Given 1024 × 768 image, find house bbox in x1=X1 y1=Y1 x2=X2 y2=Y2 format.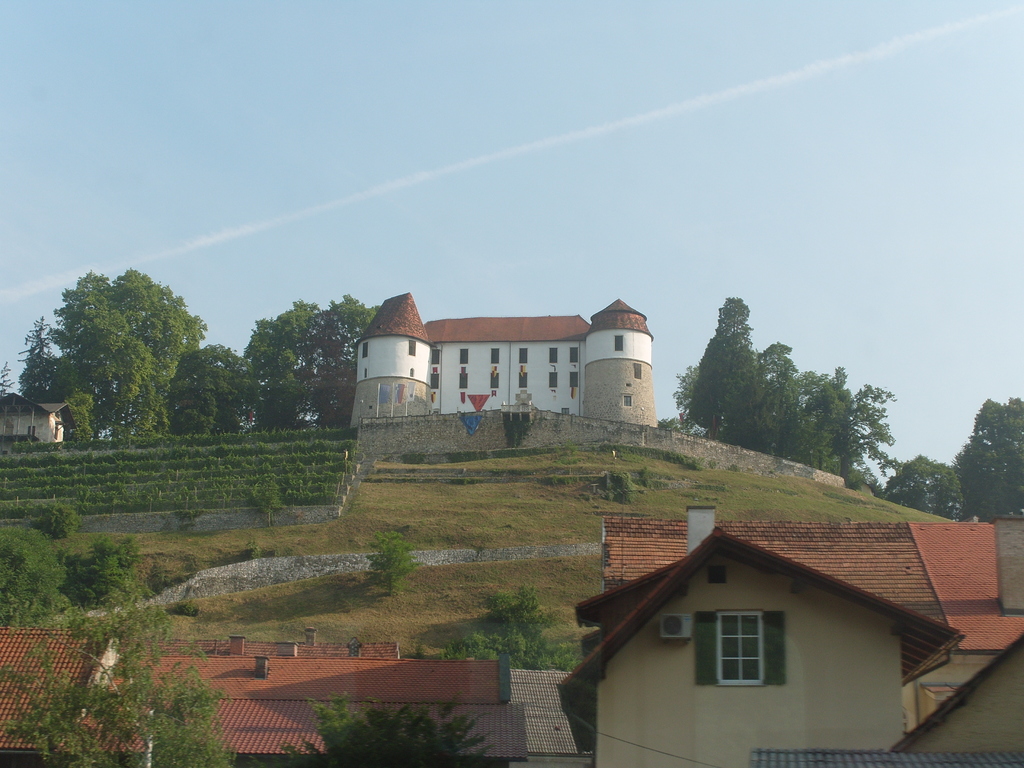
x1=154 y1=625 x2=404 y2=658.
